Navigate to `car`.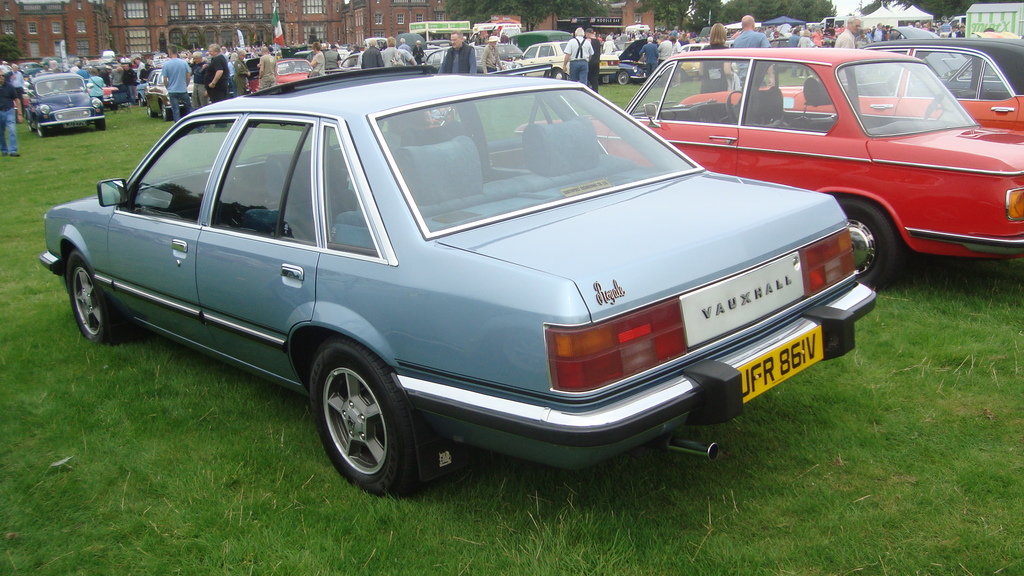
Navigation target: locate(685, 43, 1023, 136).
